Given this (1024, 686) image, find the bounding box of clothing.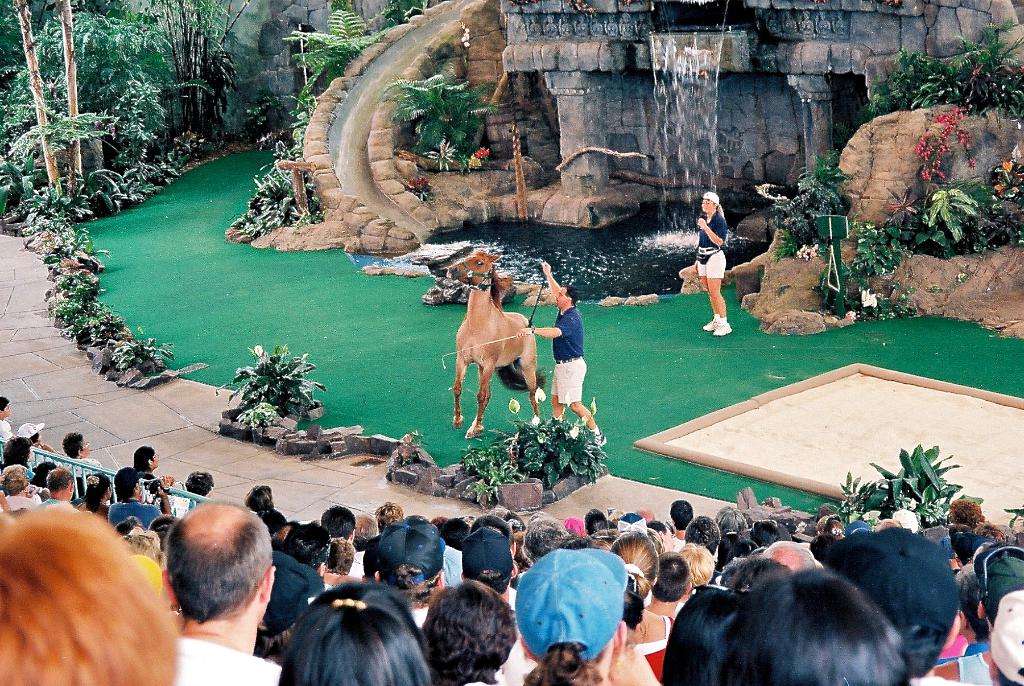
[left=699, top=213, right=724, bottom=276].
